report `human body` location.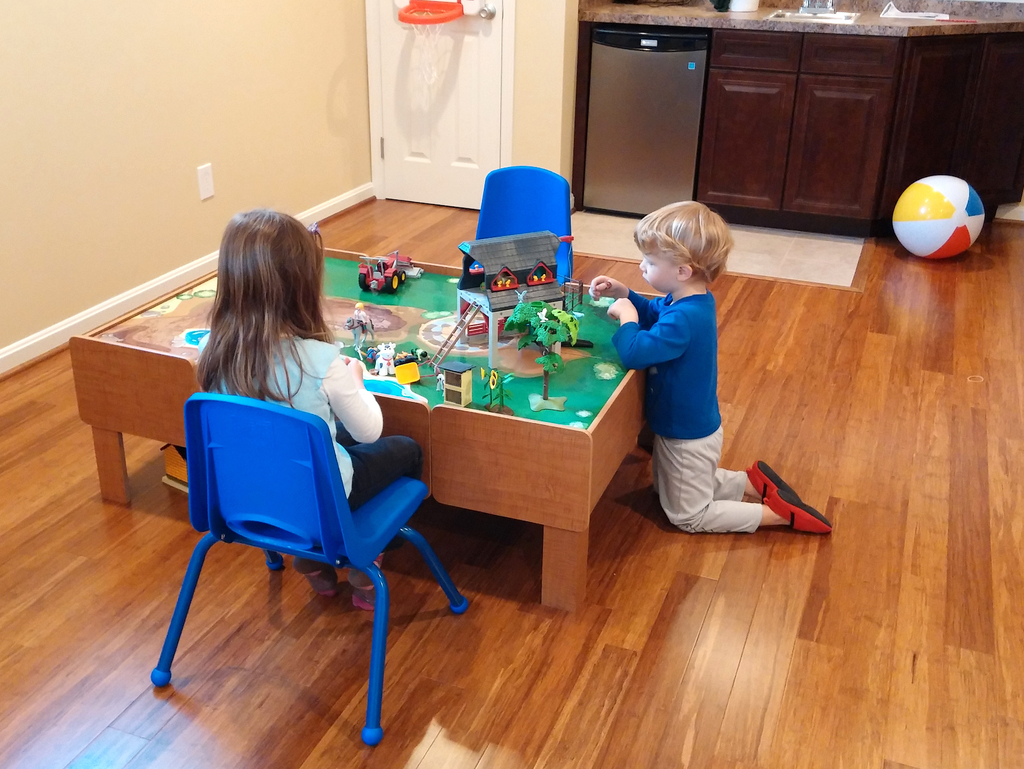
Report: locate(591, 201, 831, 537).
